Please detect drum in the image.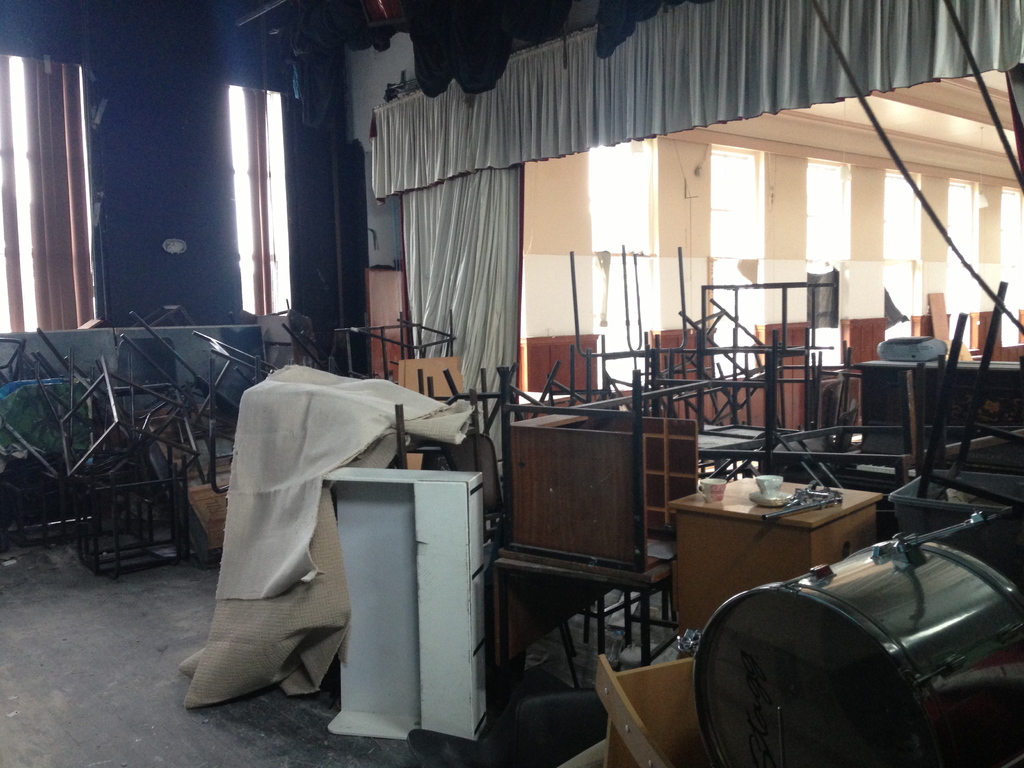
[x1=676, y1=532, x2=1023, y2=767].
